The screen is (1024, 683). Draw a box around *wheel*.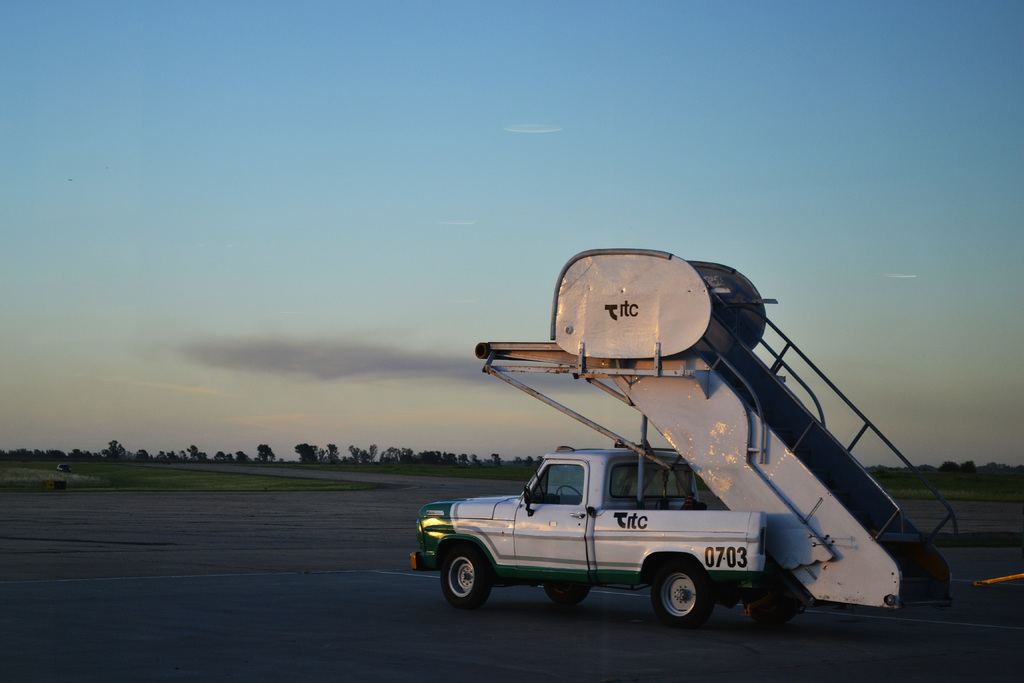
(x1=543, y1=581, x2=590, y2=604).
